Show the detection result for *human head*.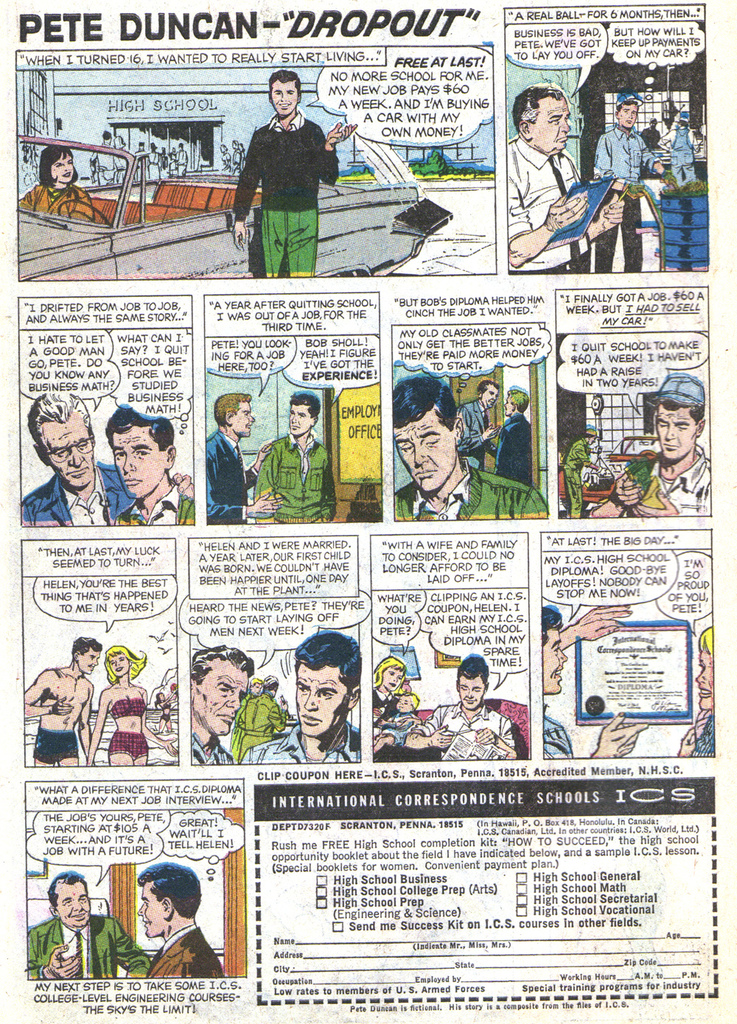
region(105, 644, 133, 681).
